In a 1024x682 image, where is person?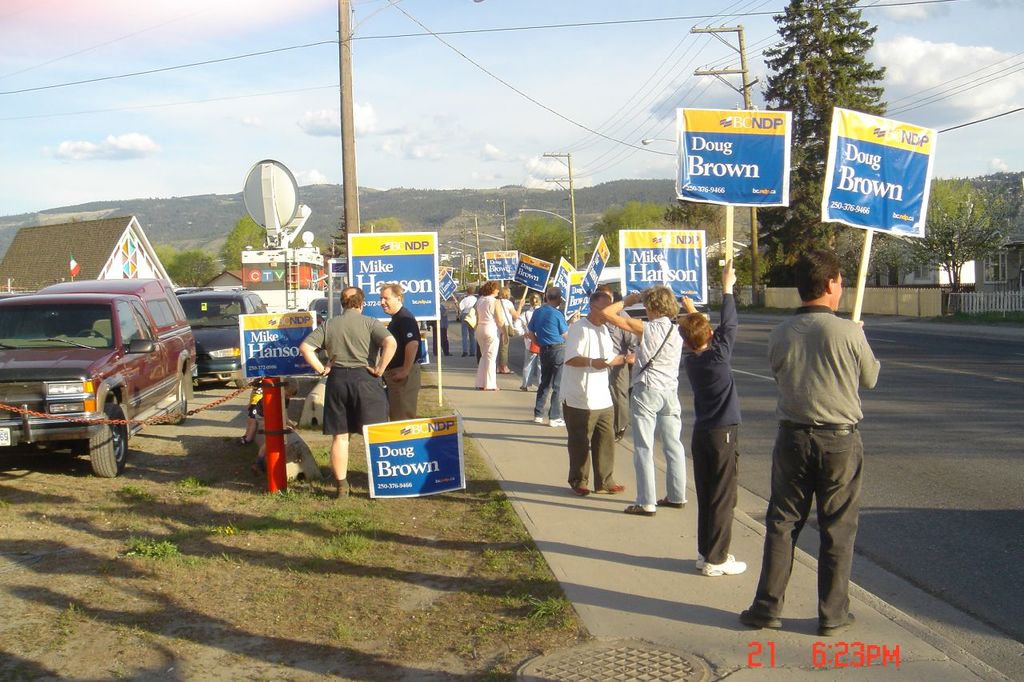
box=[298, 283, 394, 489].
